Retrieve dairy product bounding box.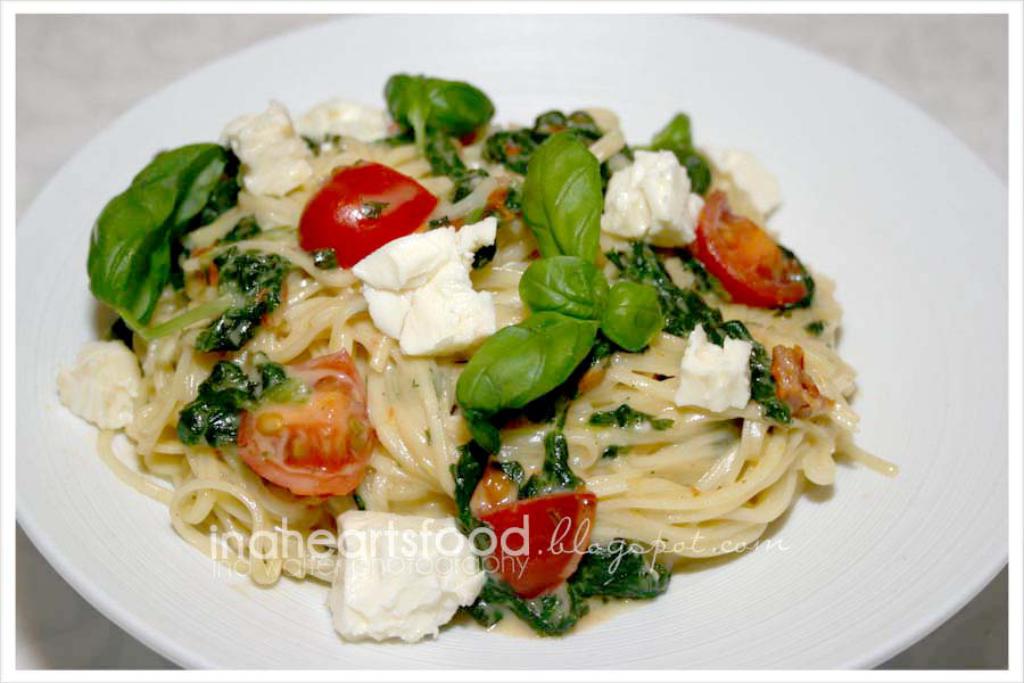
Bounding box: box(332, 512, 488, 656).
